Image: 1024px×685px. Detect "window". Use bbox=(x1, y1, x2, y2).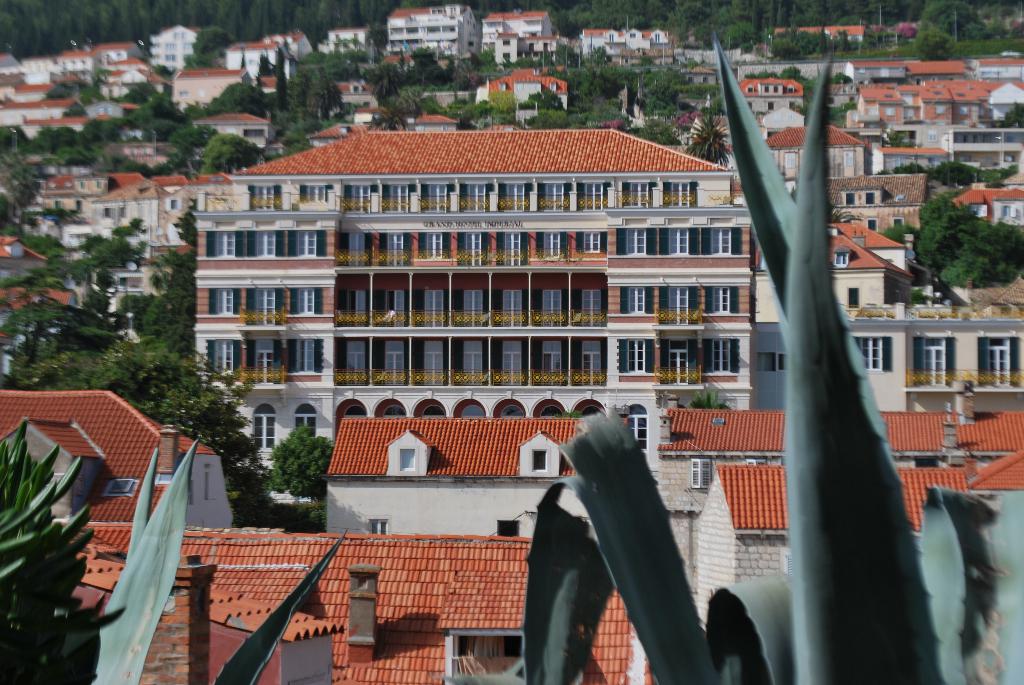
bbox=(988, 341, 1011, 389).
